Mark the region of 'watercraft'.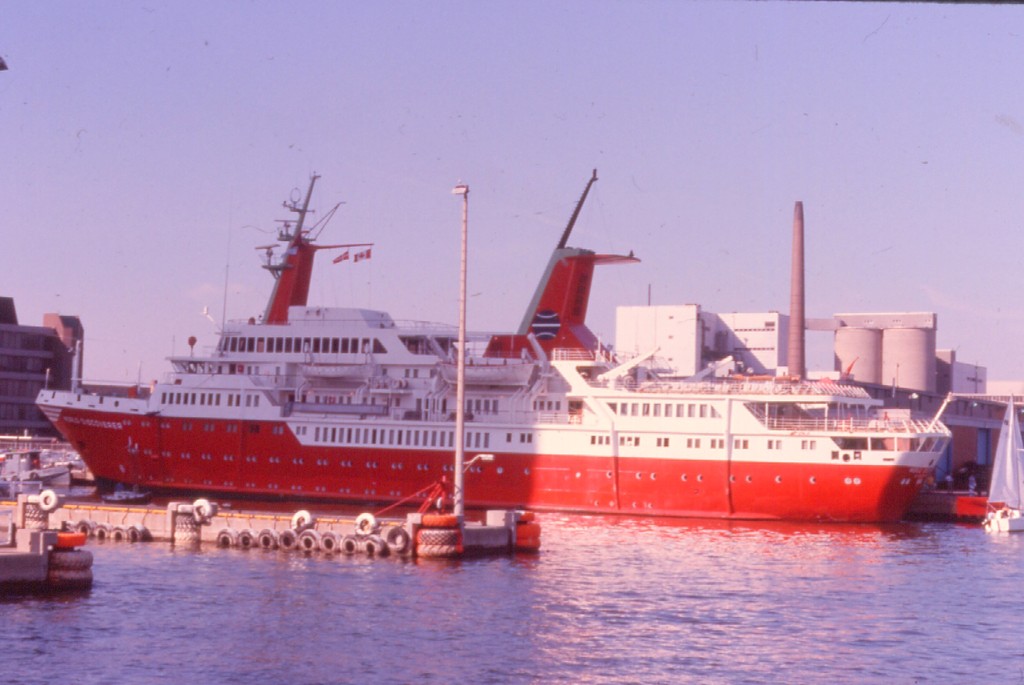
Region: (0, 526, 104, 586).
